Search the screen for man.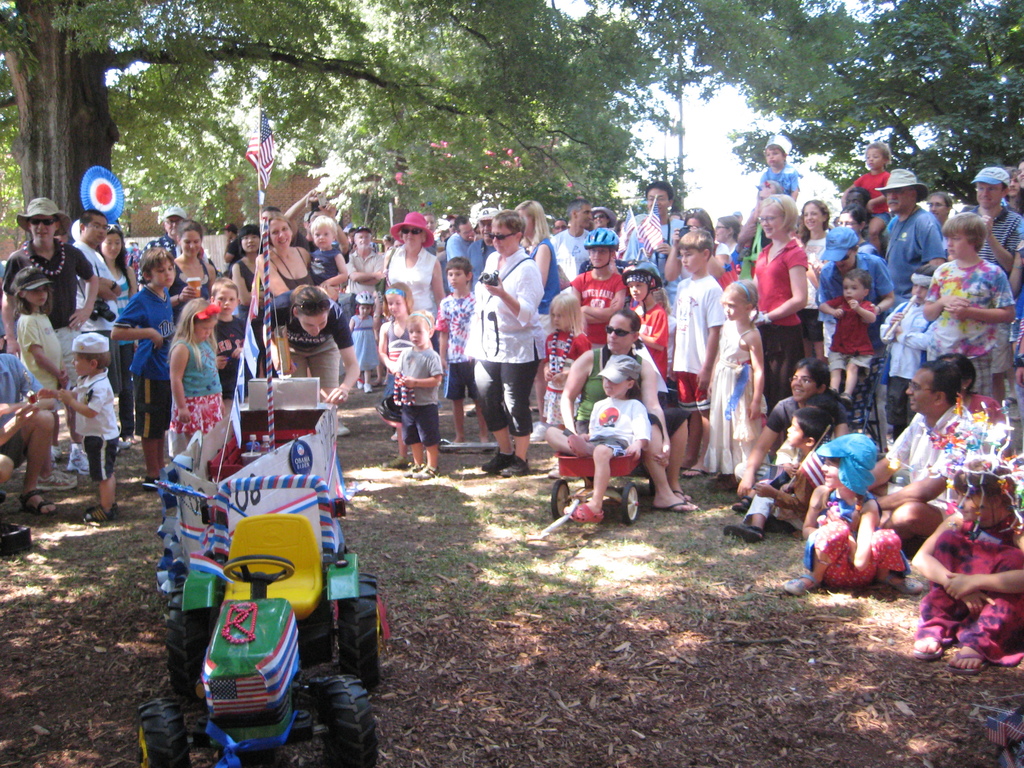
Found at rect(966, 167, 1023, 403).
